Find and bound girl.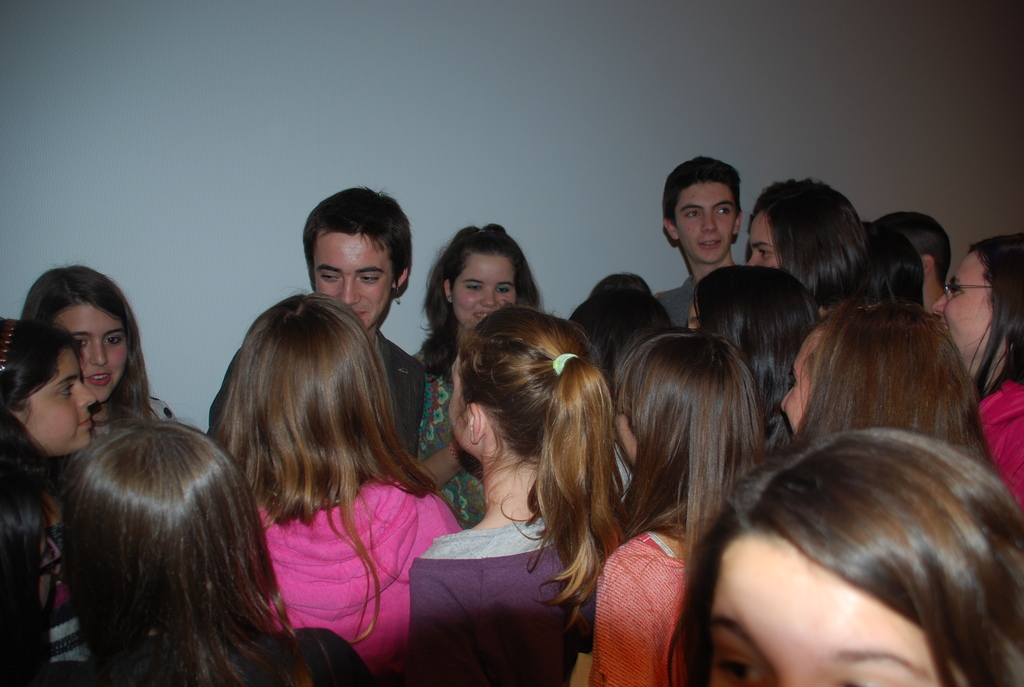
Bound: 666, 425, 1023, 686.
